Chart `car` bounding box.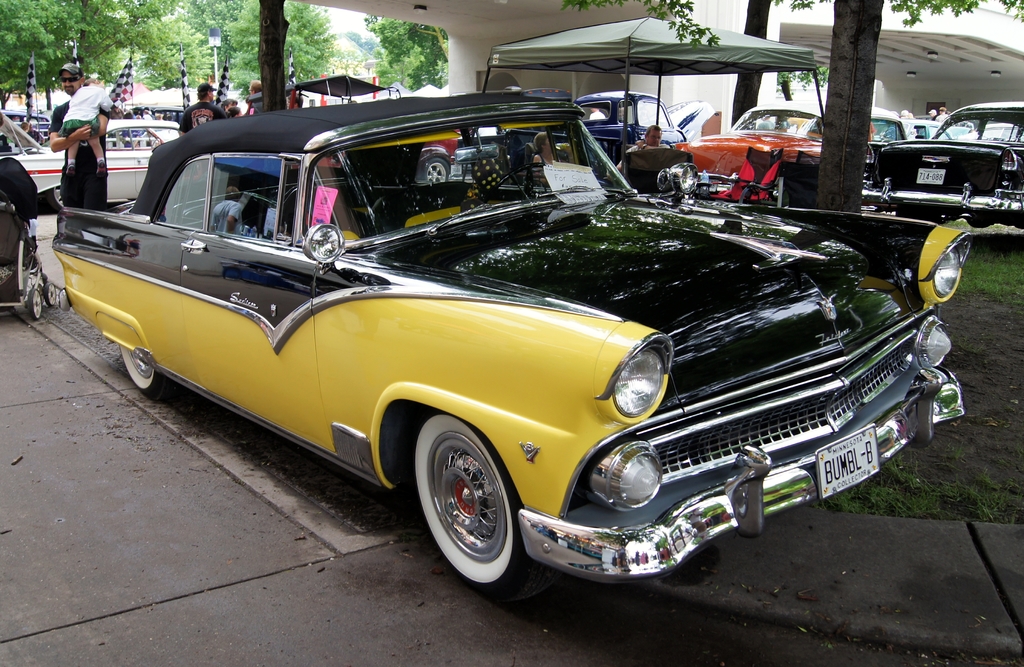
Charted: box(867, 116, 953, 191).
